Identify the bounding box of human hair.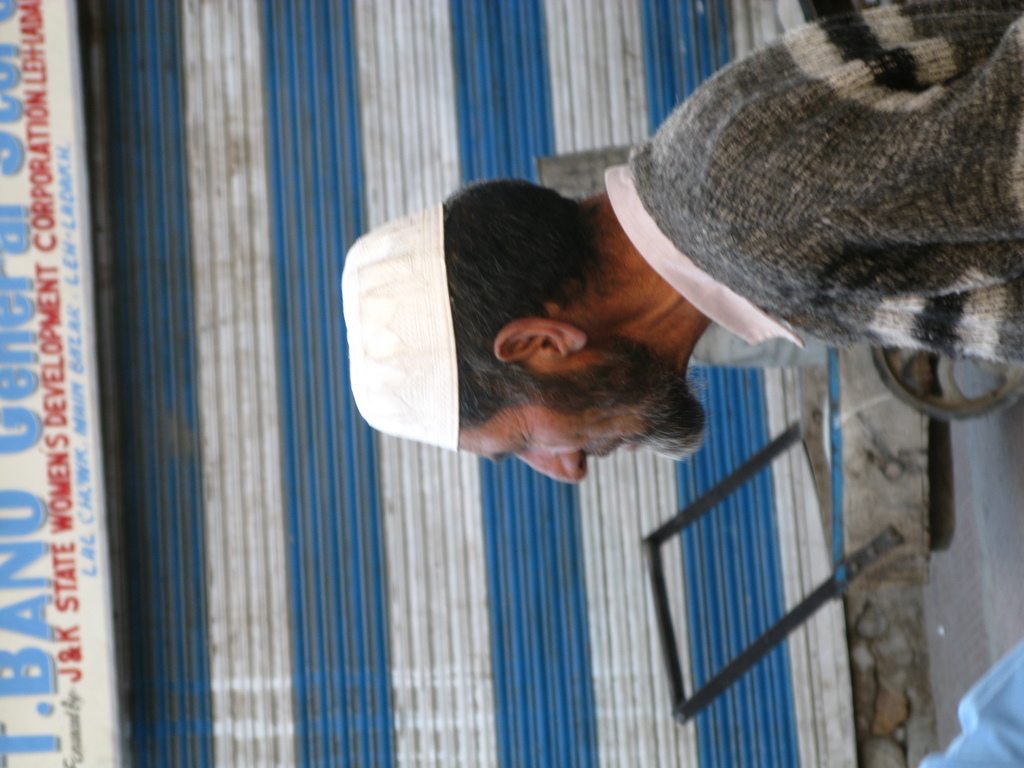
crop(412, 189, 639, 431).
